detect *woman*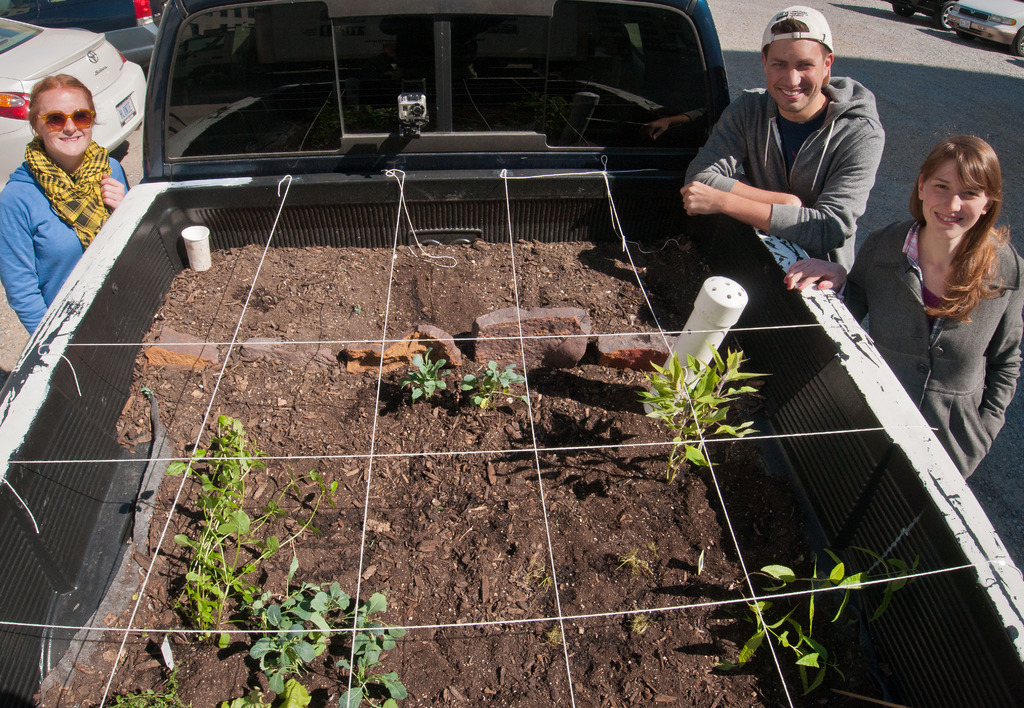
rect(870, 117, 1019, 460)
